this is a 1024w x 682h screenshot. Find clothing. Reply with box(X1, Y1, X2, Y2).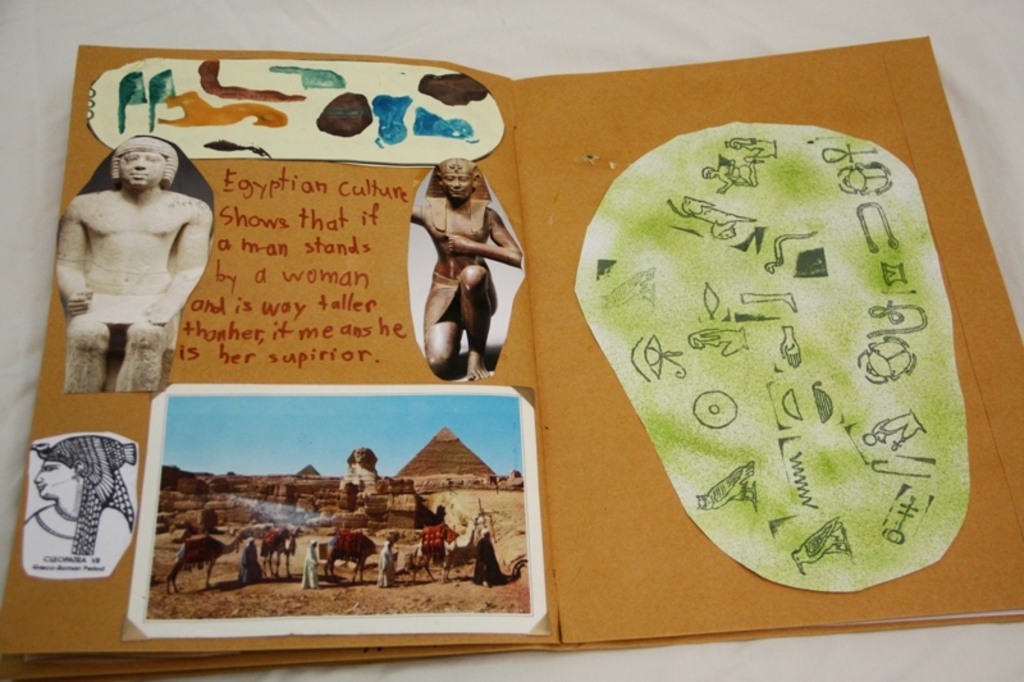
box(302, 534, 319, 589).
